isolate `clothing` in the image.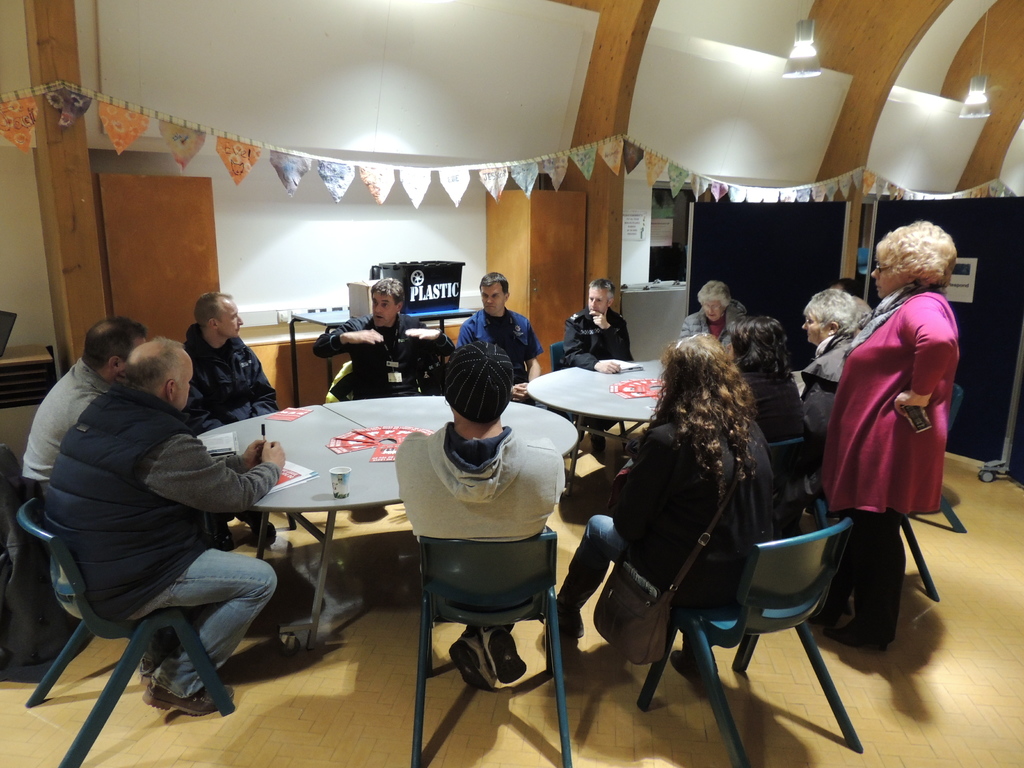
Isolated region: 460,307,539,404.
